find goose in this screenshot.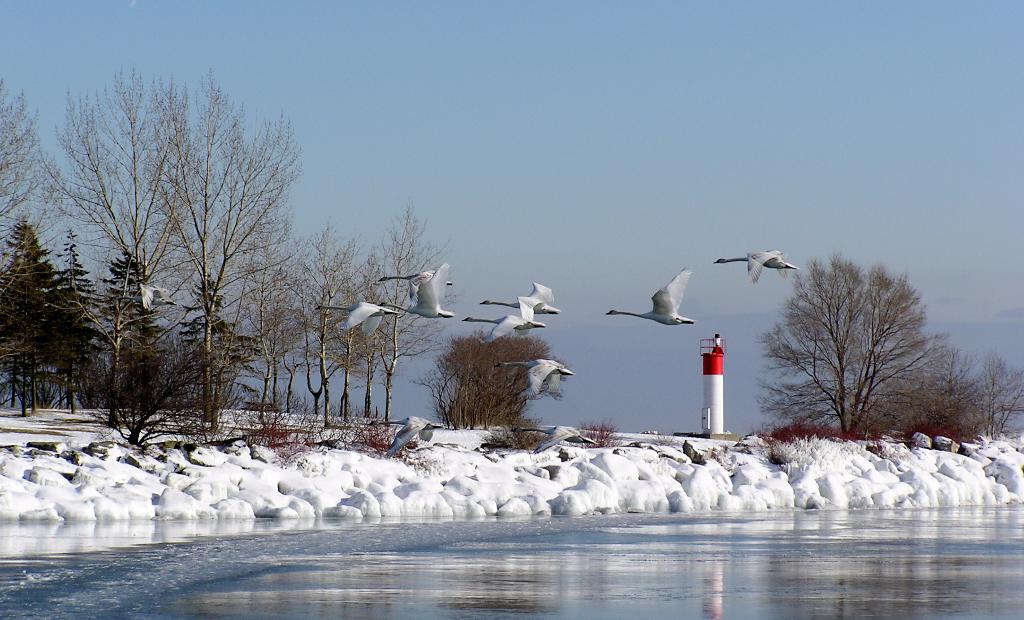
The bounding box for goose is 514,425,595,452.
